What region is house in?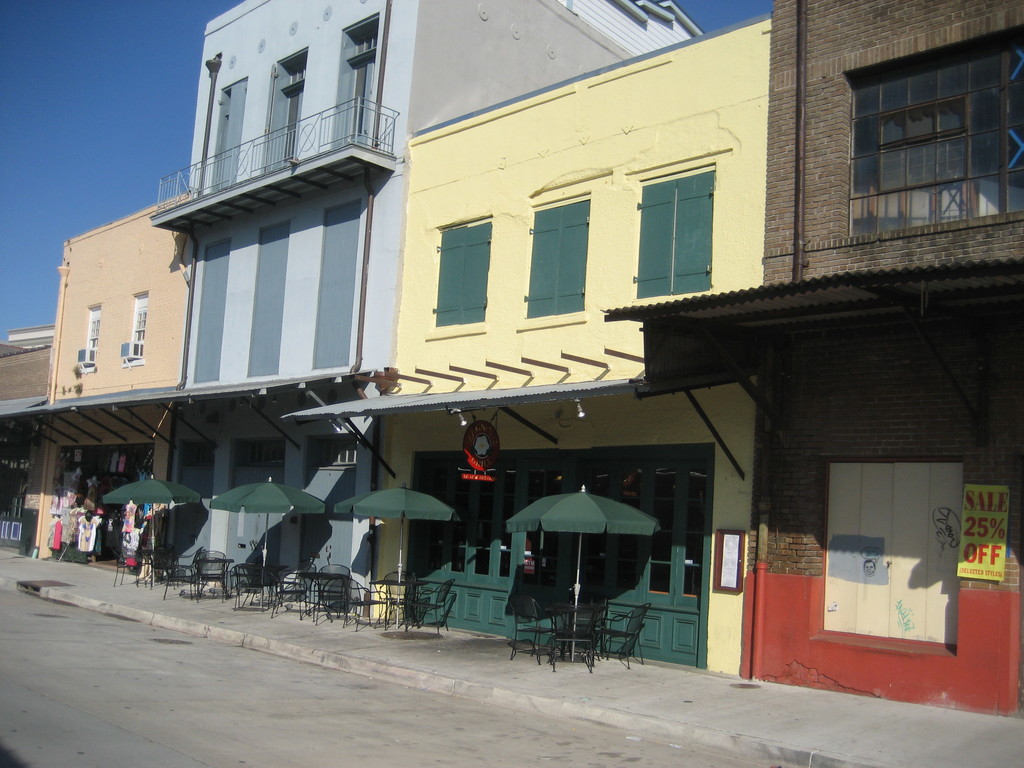
(left=736, top=0, right=1023, bottom=716).
